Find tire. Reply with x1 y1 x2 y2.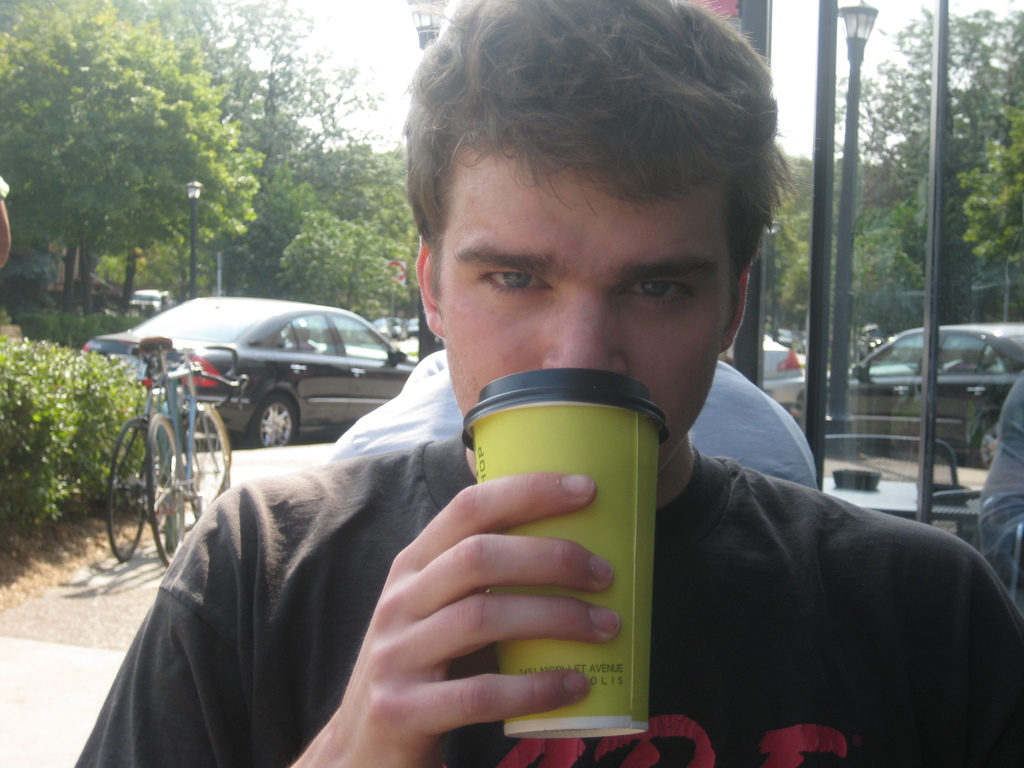
145 412 181 564.
